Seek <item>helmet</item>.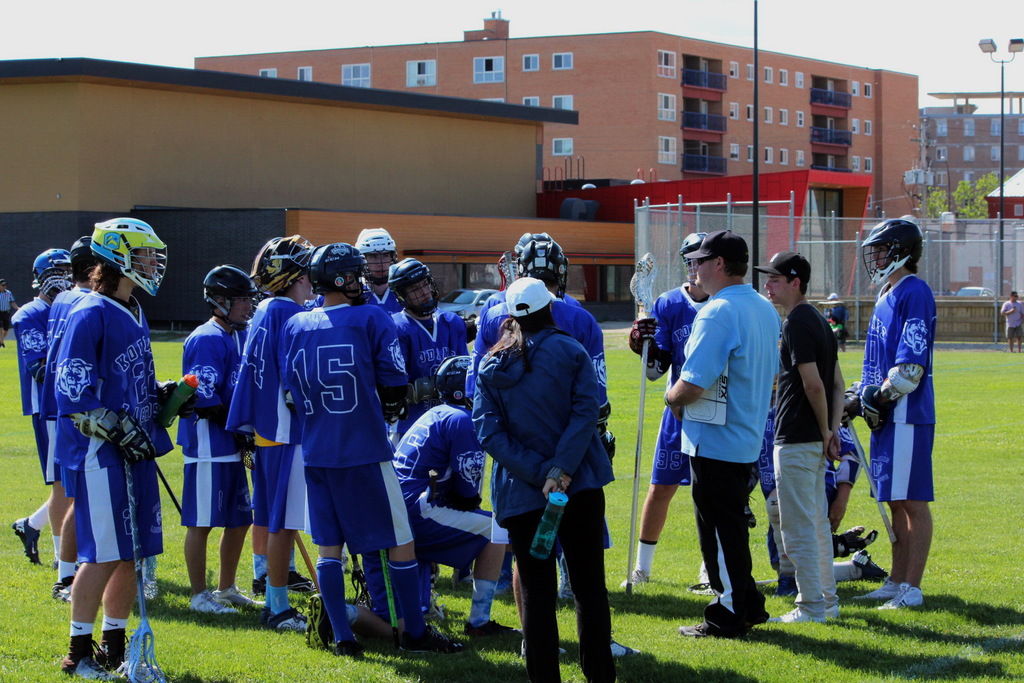
bbox=[64, 235, 97, 283].
